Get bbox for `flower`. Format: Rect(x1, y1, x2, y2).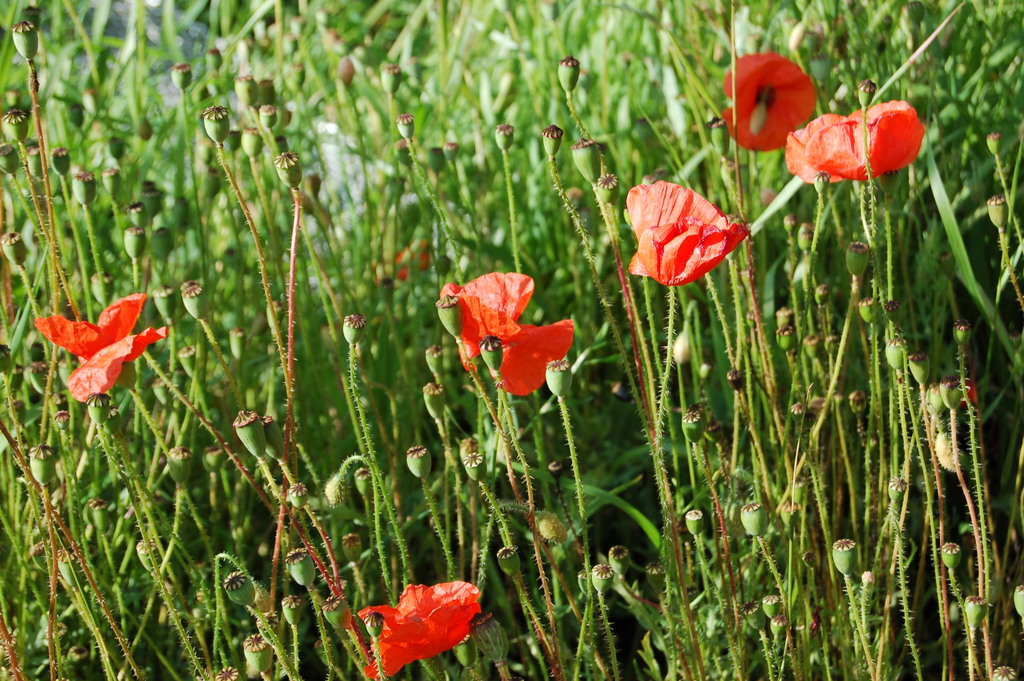
Rect(355, 583, 476, 679).
